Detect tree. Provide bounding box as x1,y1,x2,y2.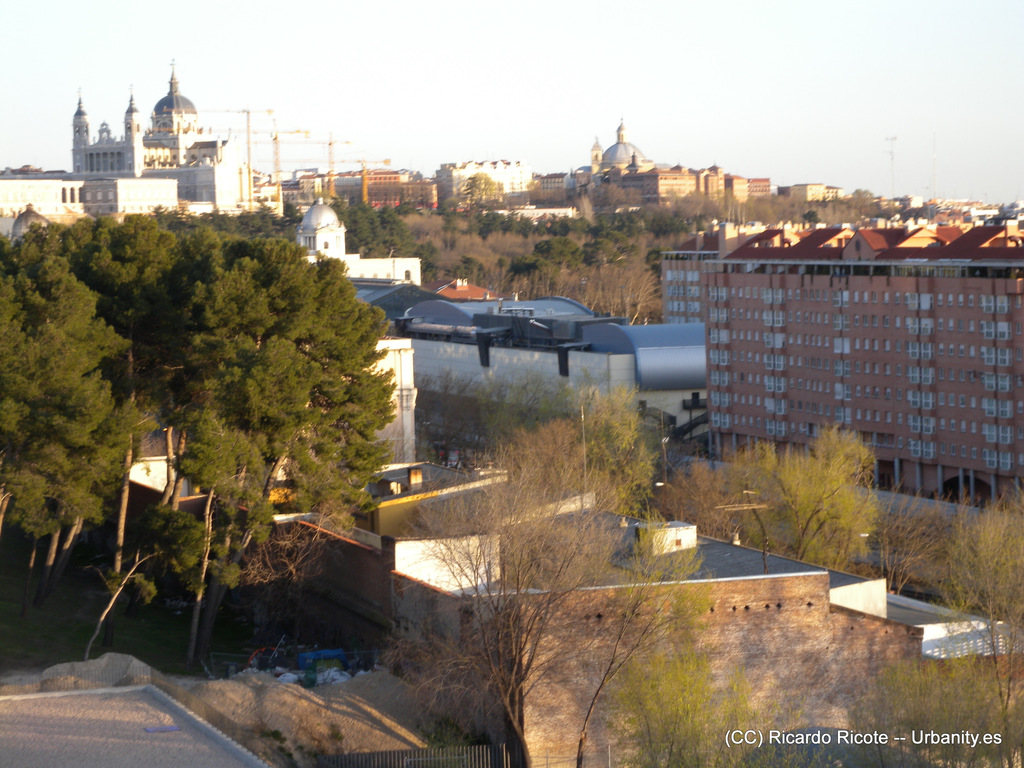
836,643,995,767.
